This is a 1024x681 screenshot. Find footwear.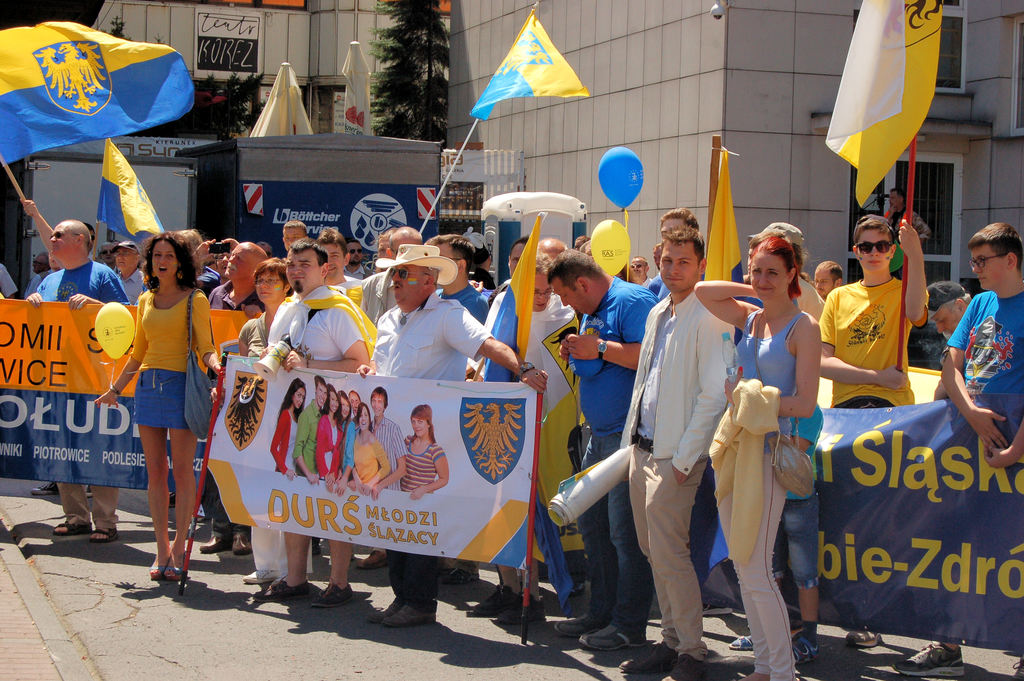
Bounding box: [left=149, top=563, right=164, bottom=587].
